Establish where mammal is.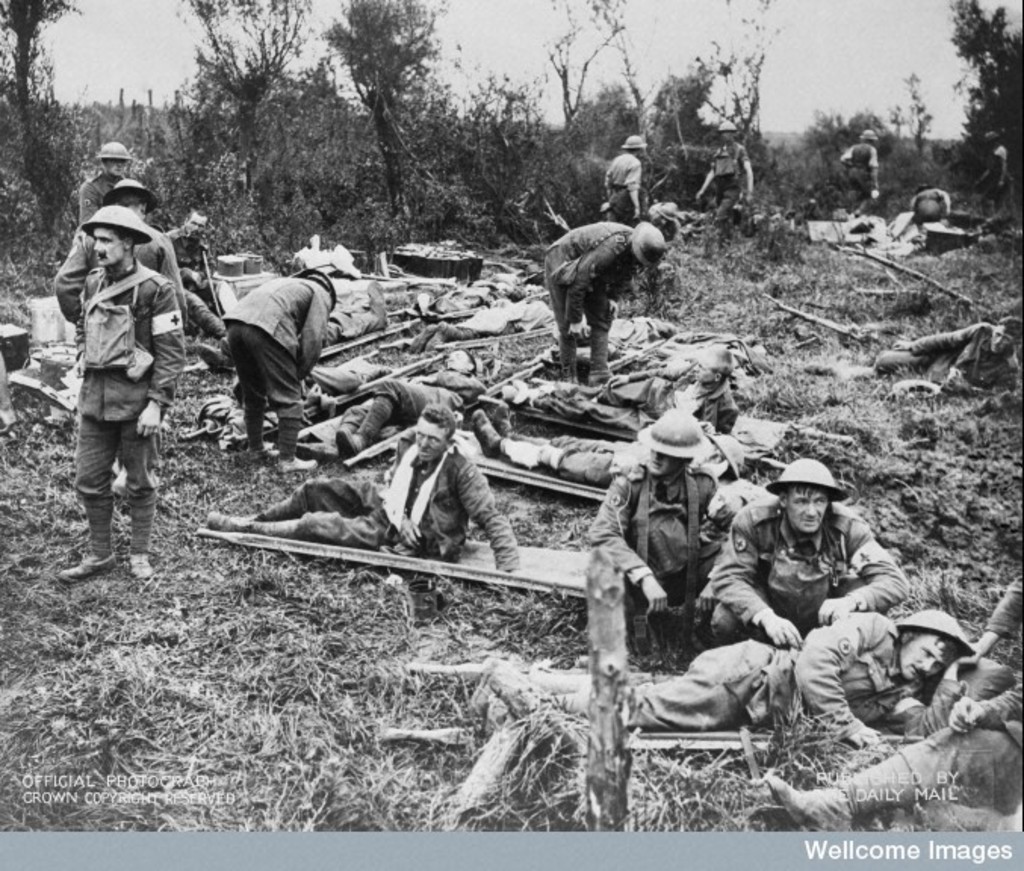
Established at x1=216 y1=265 x2=339 y2=475.
